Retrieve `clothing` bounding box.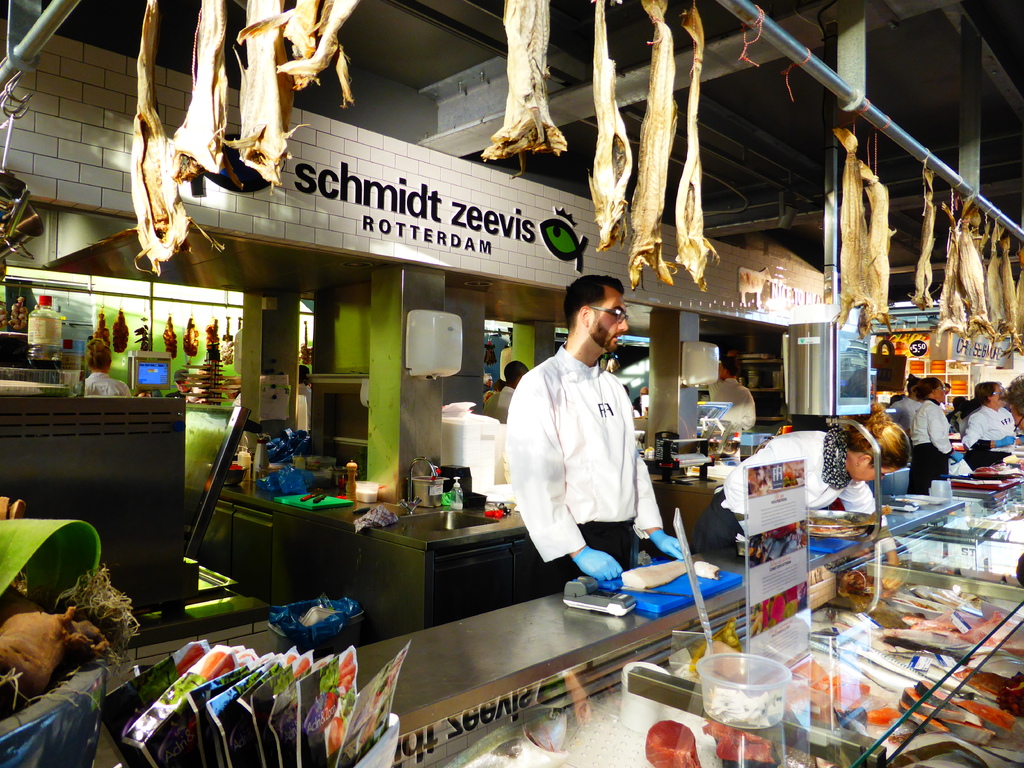
Bounding box: region(630, 395, 646, 416).
